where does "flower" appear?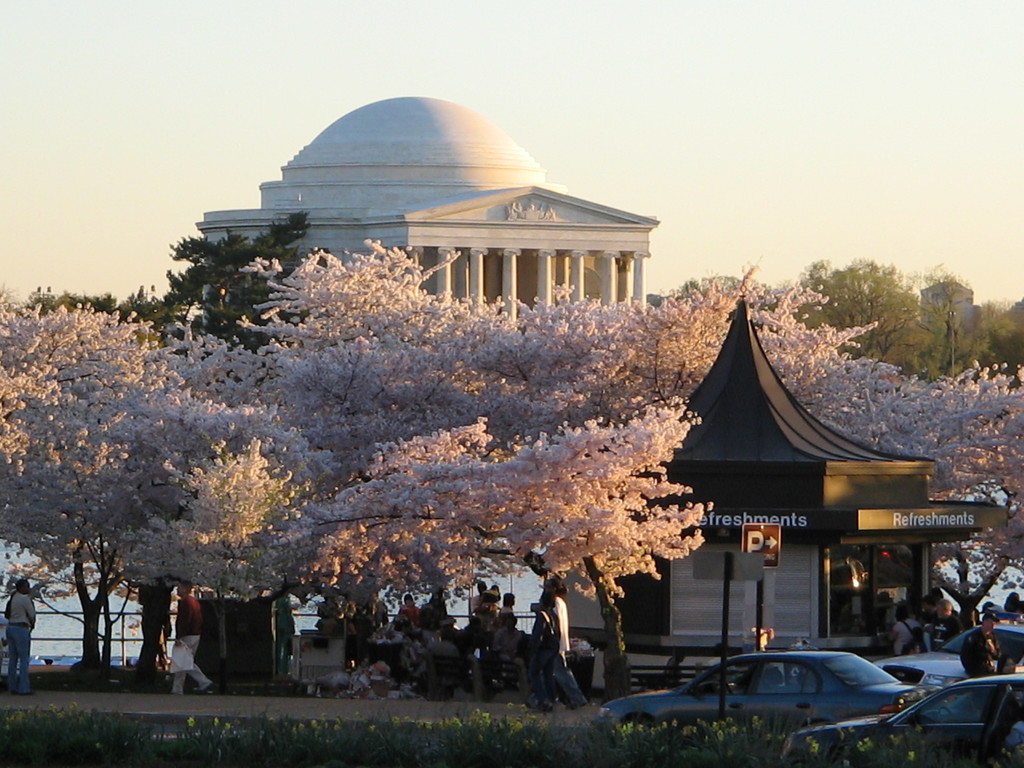
Appears at {"x1": 697, "y1": 417, "x2": 701, "y2": 424}.
